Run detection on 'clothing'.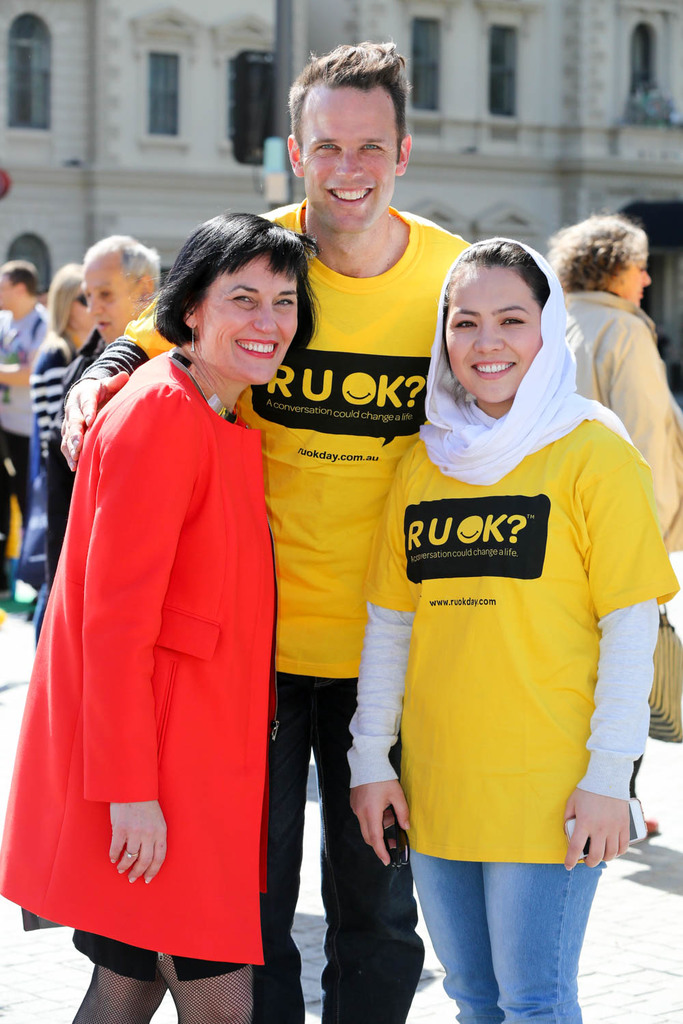
Result: box(16, 345, 301, 982).
